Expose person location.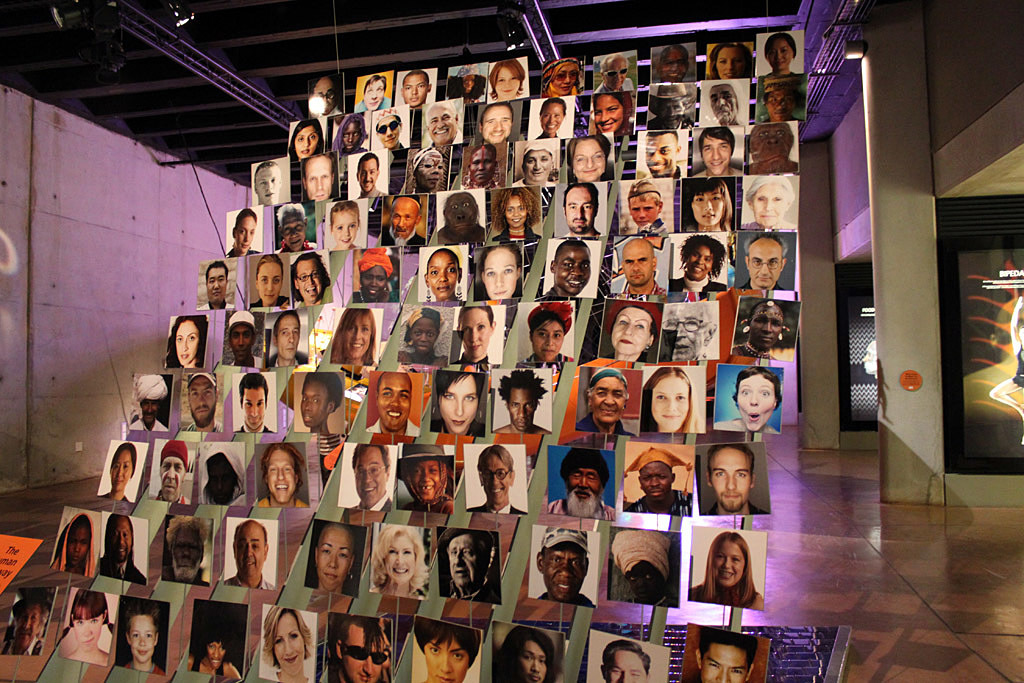
Exposed at bbox=[627, 177, 667, 236].
